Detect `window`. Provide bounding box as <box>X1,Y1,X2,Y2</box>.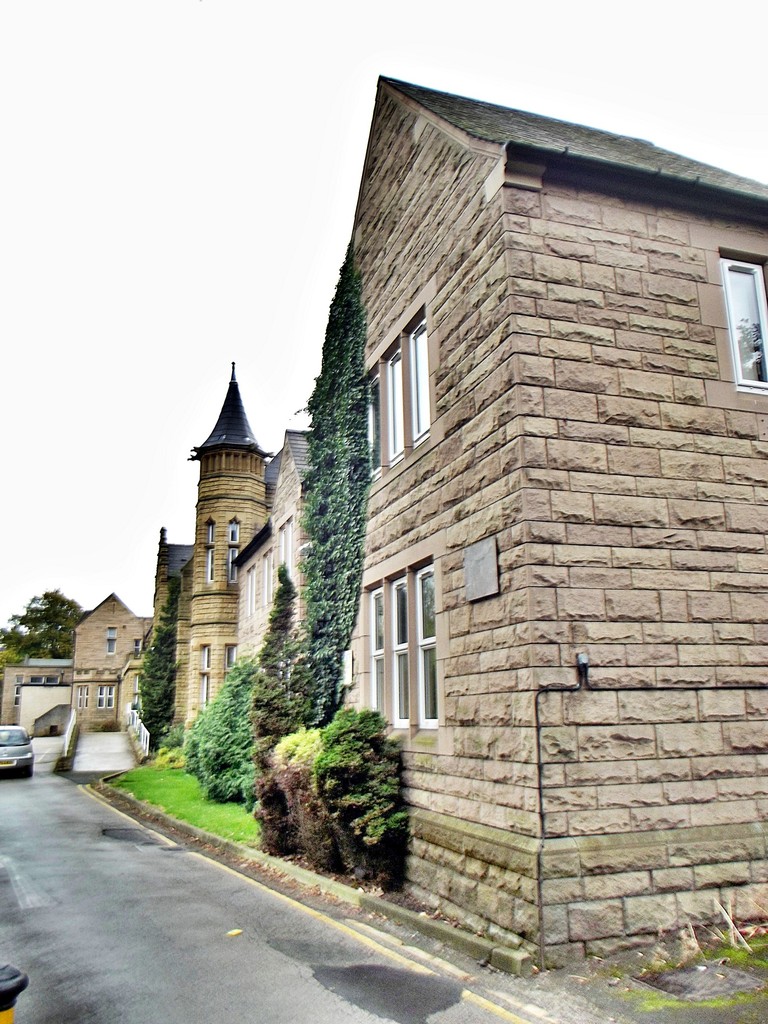
<box>86,684,90,705</box>.
